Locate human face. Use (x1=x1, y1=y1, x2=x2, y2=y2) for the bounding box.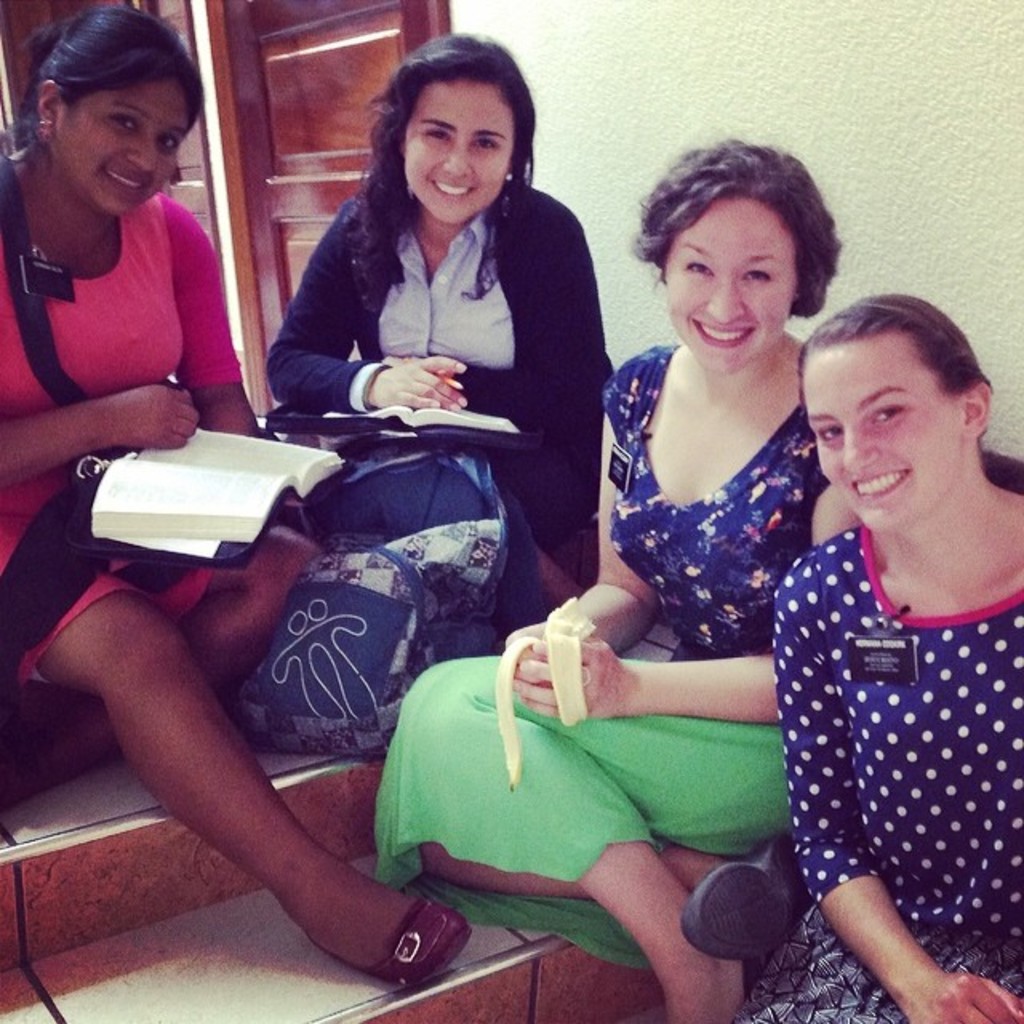
(x1=405, y1=77, x2=504, y2=229).
